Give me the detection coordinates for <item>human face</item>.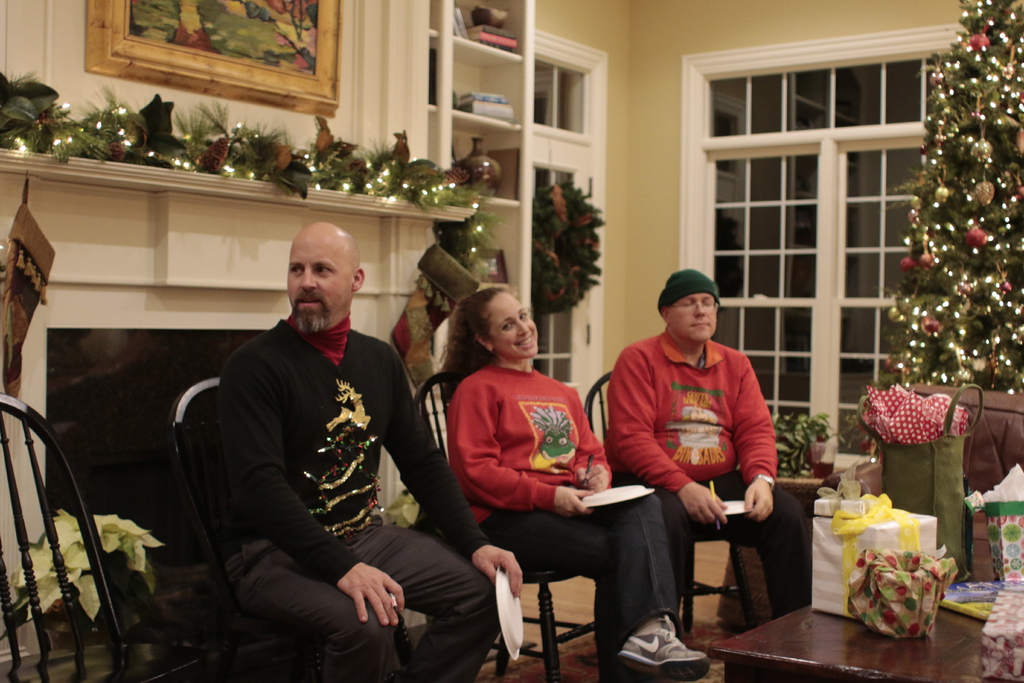
l=286, t=240, r=350, b=333.
